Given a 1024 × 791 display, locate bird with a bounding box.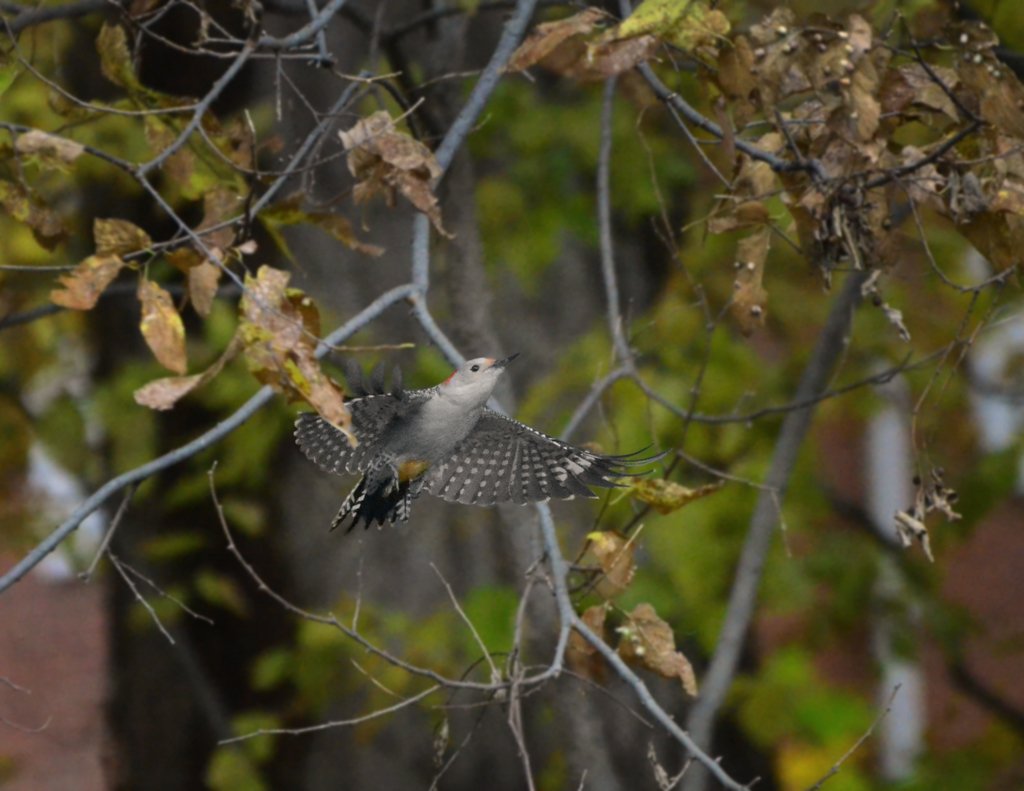
Located: (left=285, top=334, right=671, bottom=541).
